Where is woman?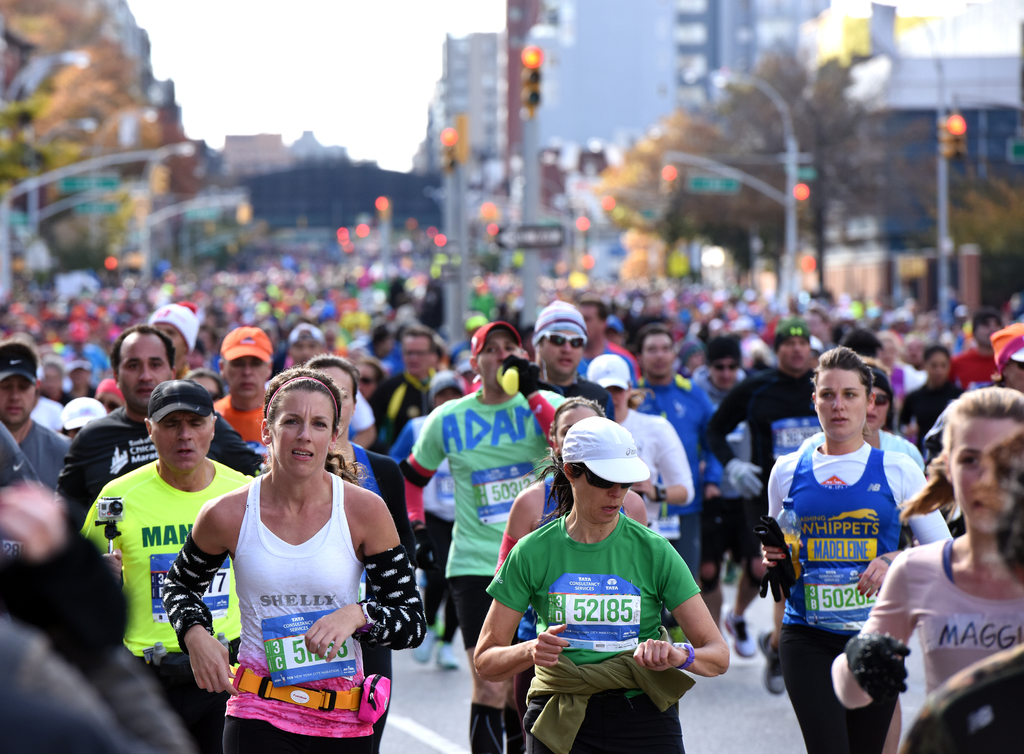
0,479,189,753.
